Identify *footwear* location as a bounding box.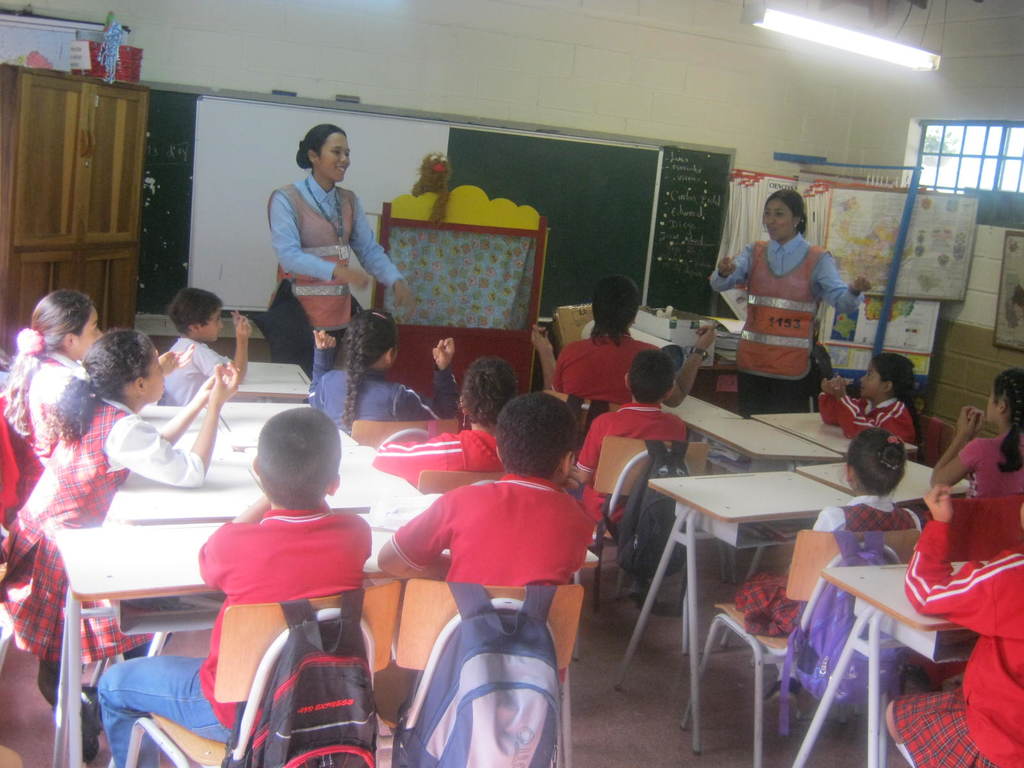
762:676:803:721.
